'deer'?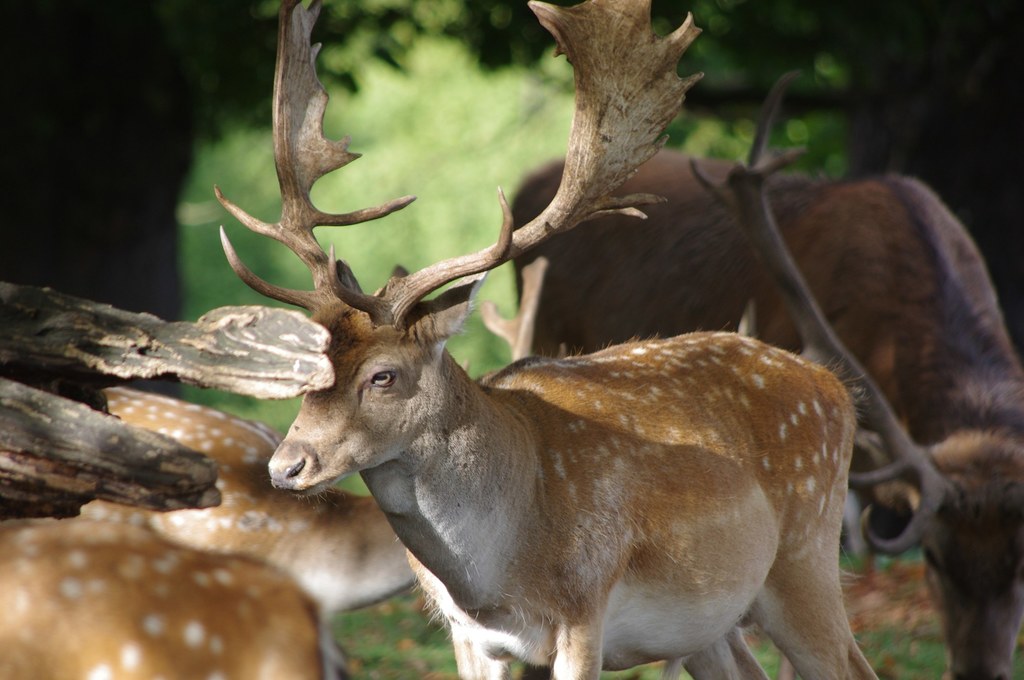
66,384,420,617
